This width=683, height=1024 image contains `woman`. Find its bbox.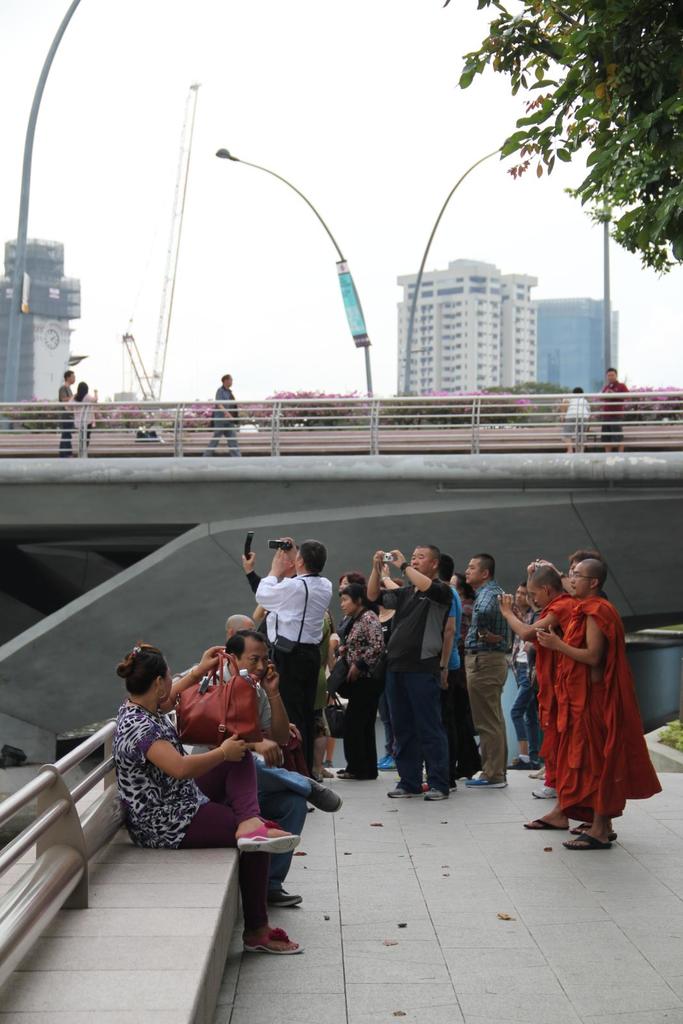
339 570 367 624.
